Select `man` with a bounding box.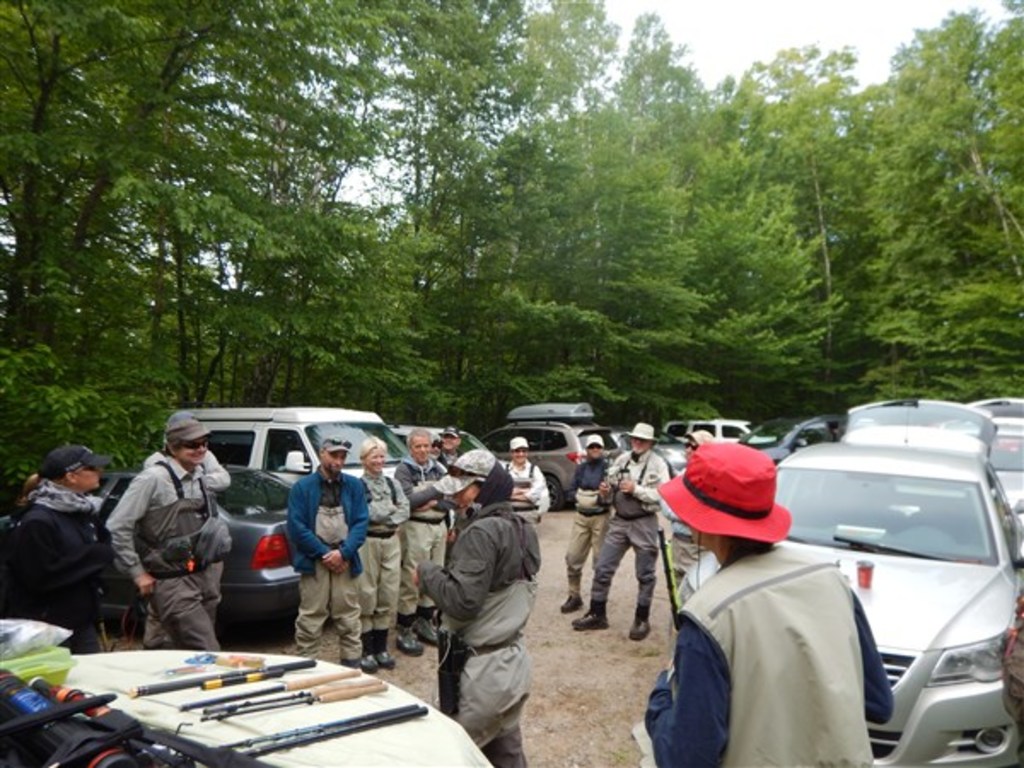
(104,415,222,650).
